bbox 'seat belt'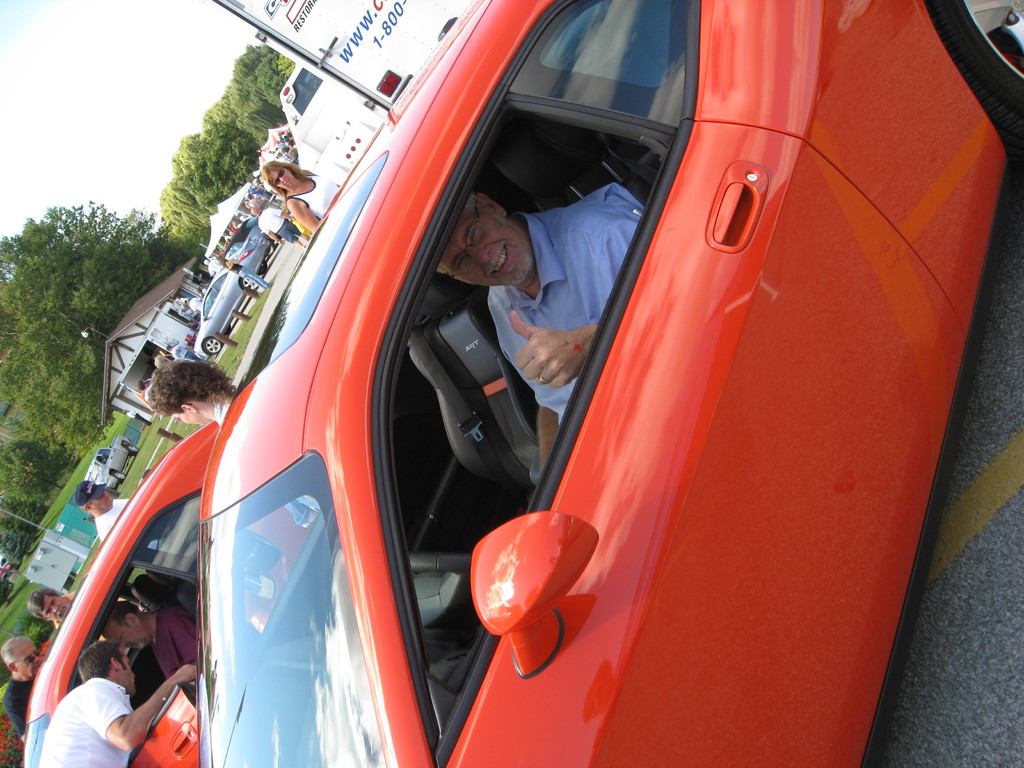
<box>409,324,527,504</box>
